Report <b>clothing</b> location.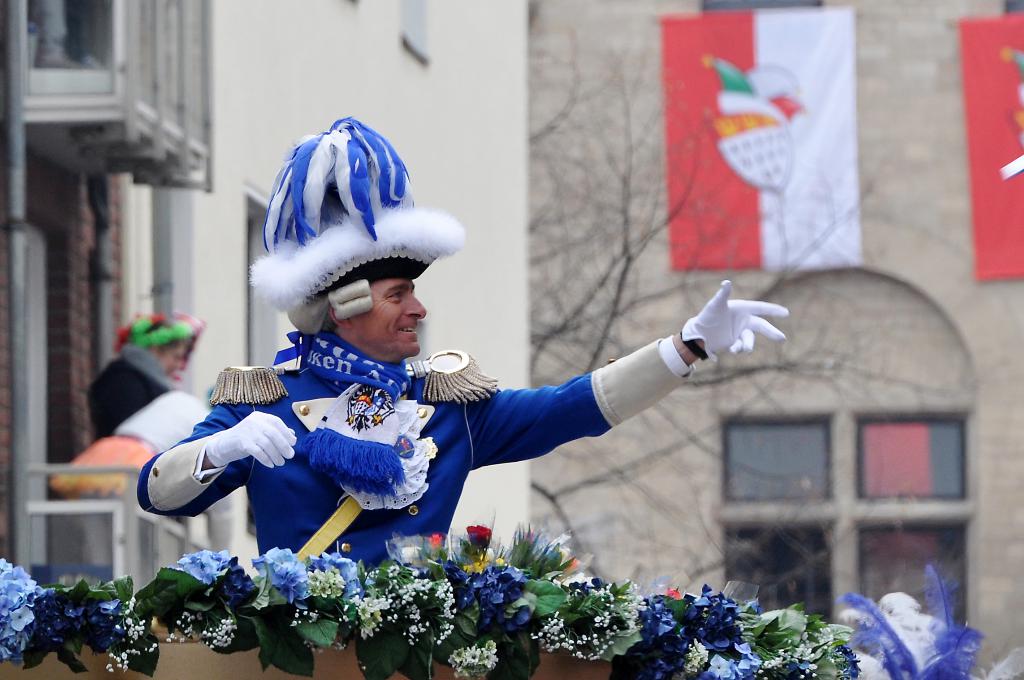
Report: bbox=(136, 327, 698, 581).
